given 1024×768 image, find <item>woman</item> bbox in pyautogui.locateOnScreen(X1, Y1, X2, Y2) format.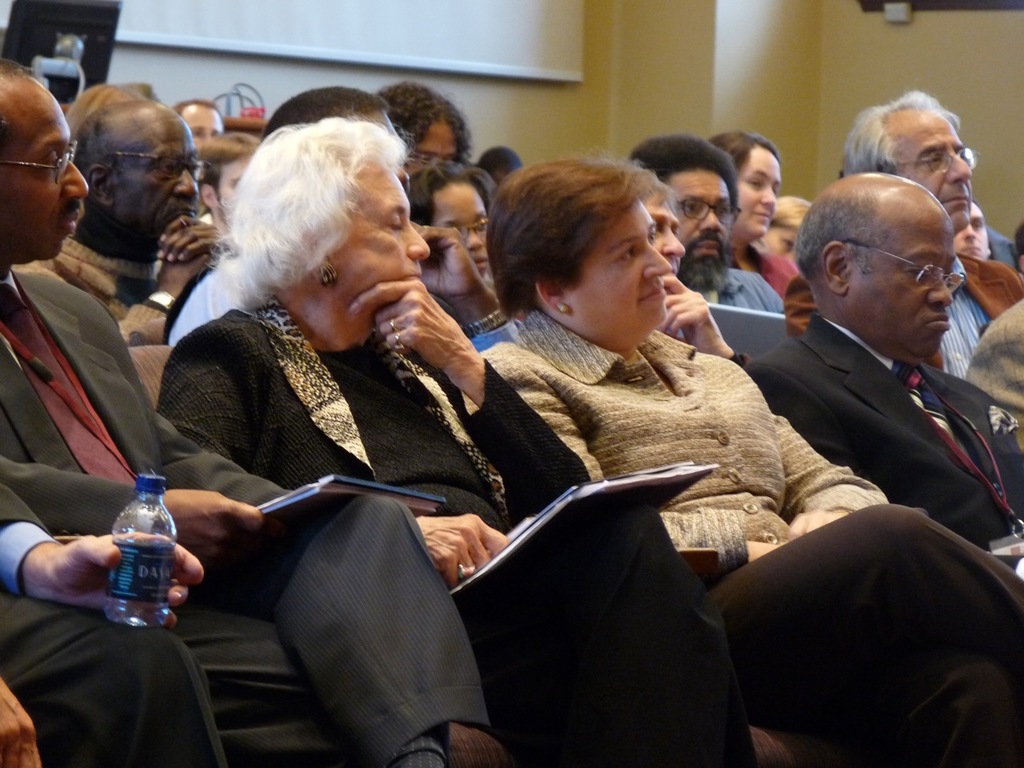
pyautogui.locateOnScreen(402, 157, 502, 299).
